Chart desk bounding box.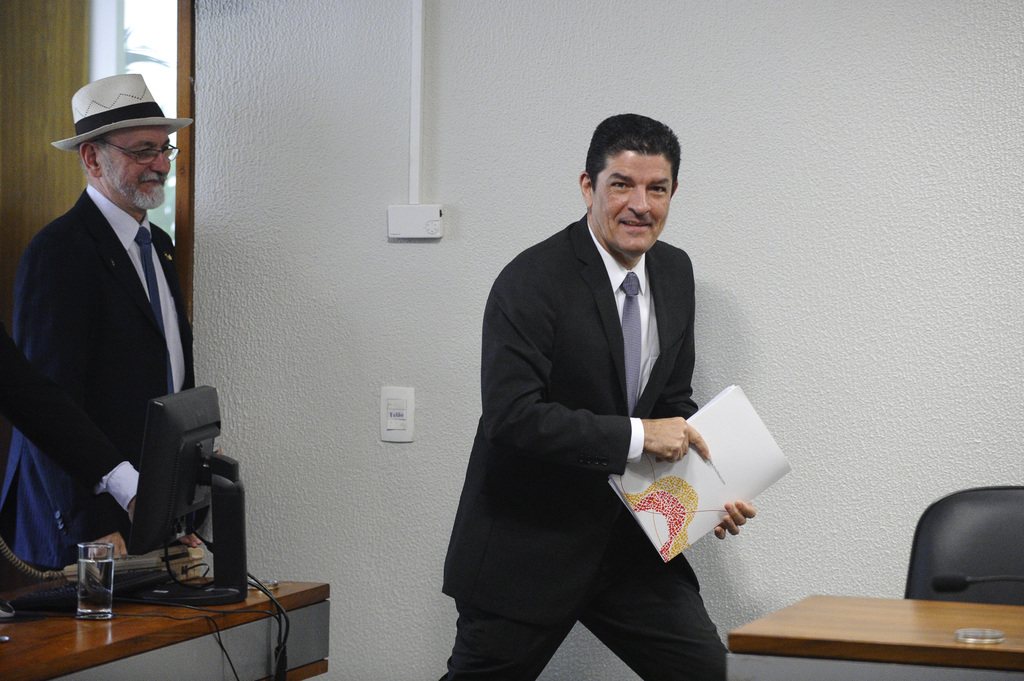
Charted: [0,577,334,680].
